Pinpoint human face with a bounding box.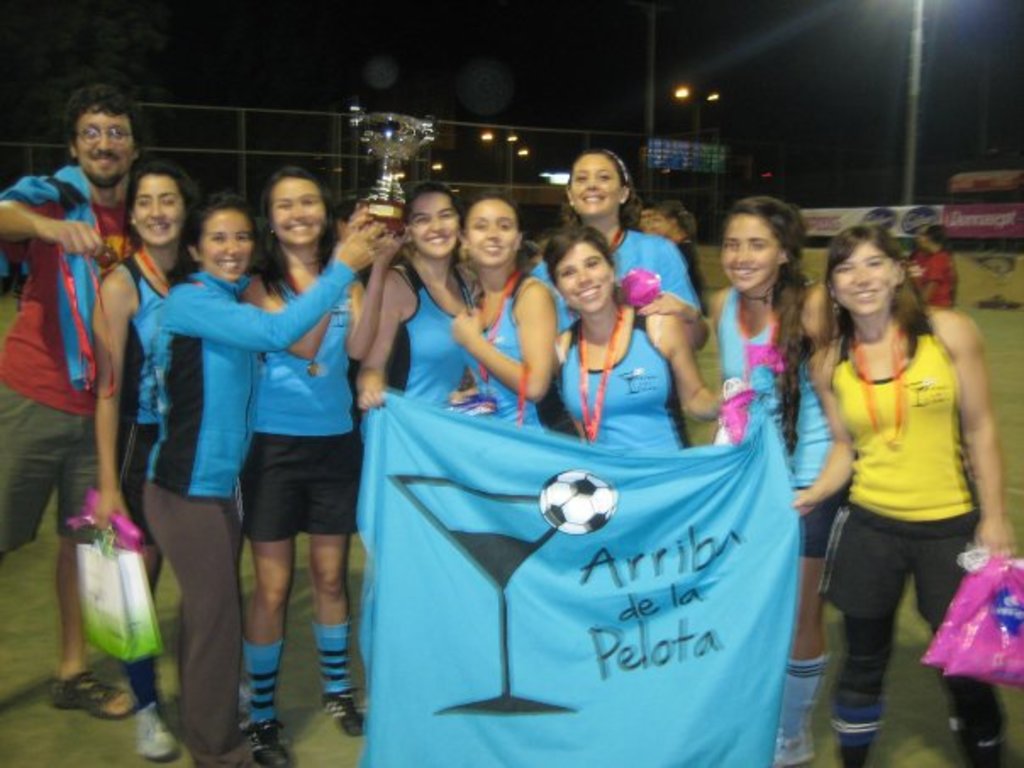
[831,241,895,315].
